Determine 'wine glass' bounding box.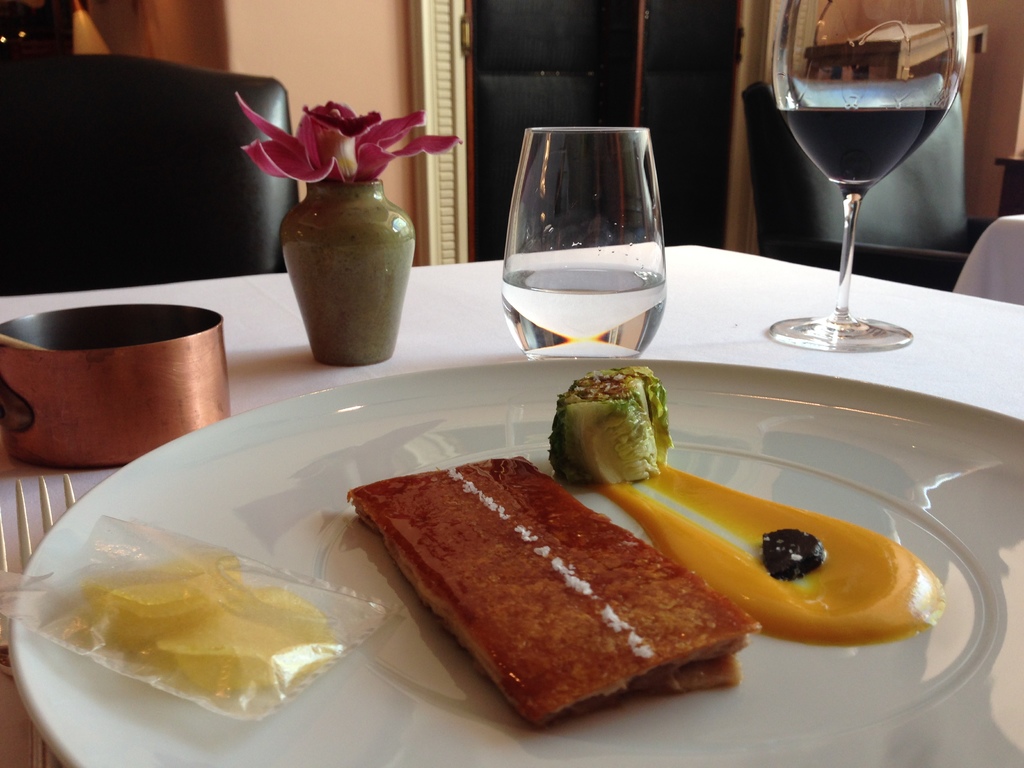
Determined: (771,0,970,355).
